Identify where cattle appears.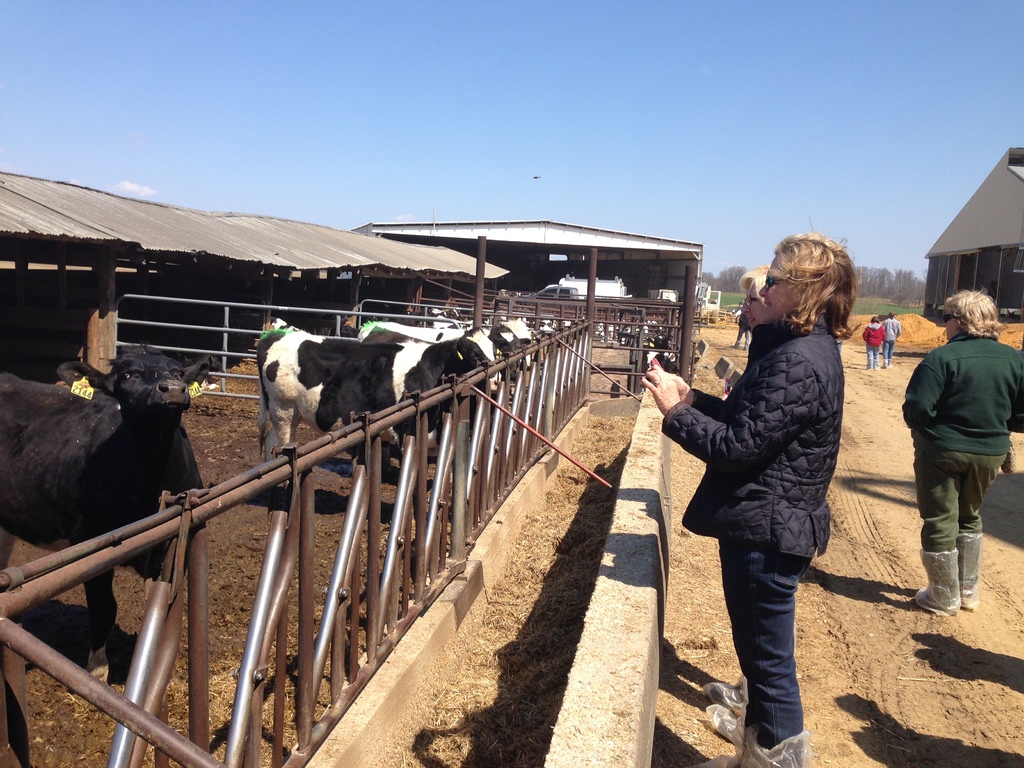
Appears at 428, 314, 538, 381.
